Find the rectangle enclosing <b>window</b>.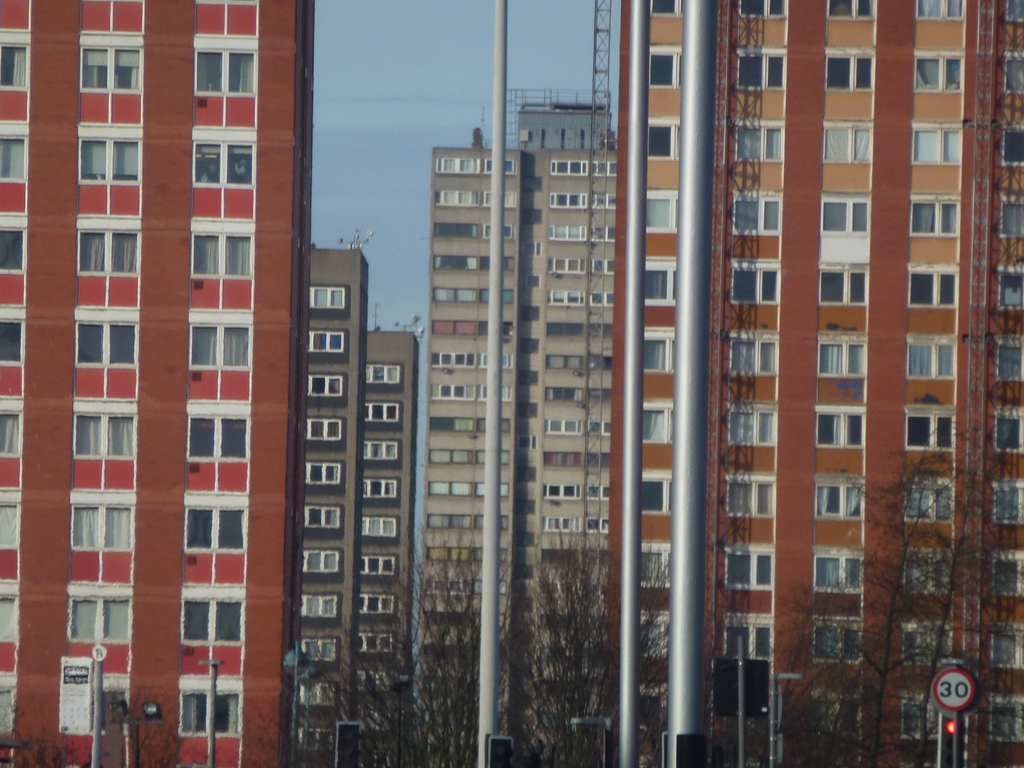
(left=996, top=333, right=1023, bottom=382).
